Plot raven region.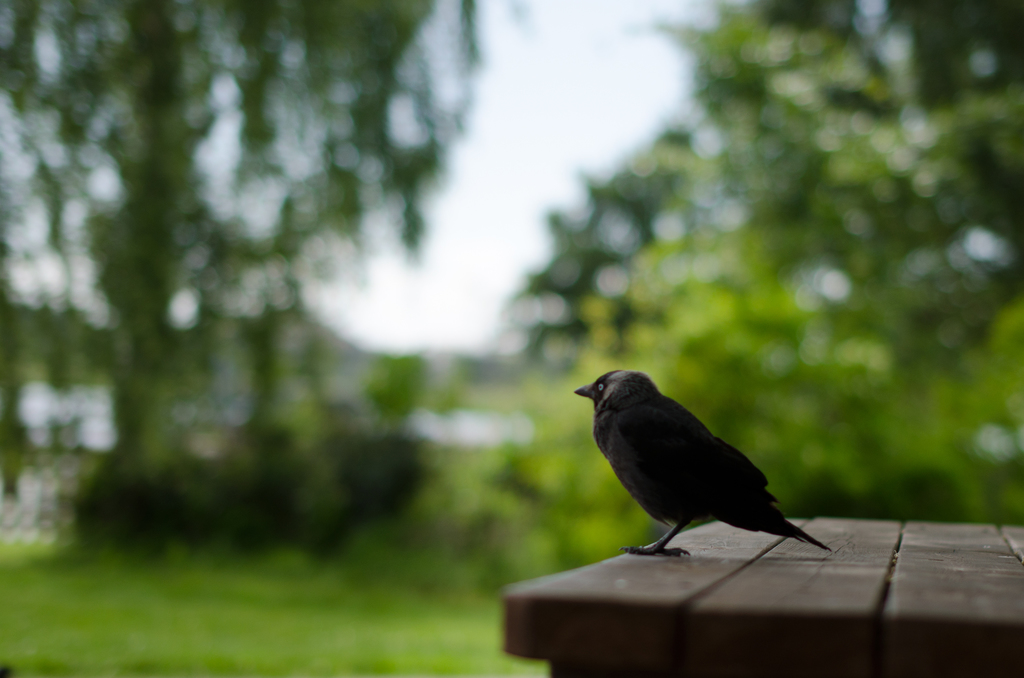
Plotted at [x1=574, y1=361, x2=822, y2=570].
